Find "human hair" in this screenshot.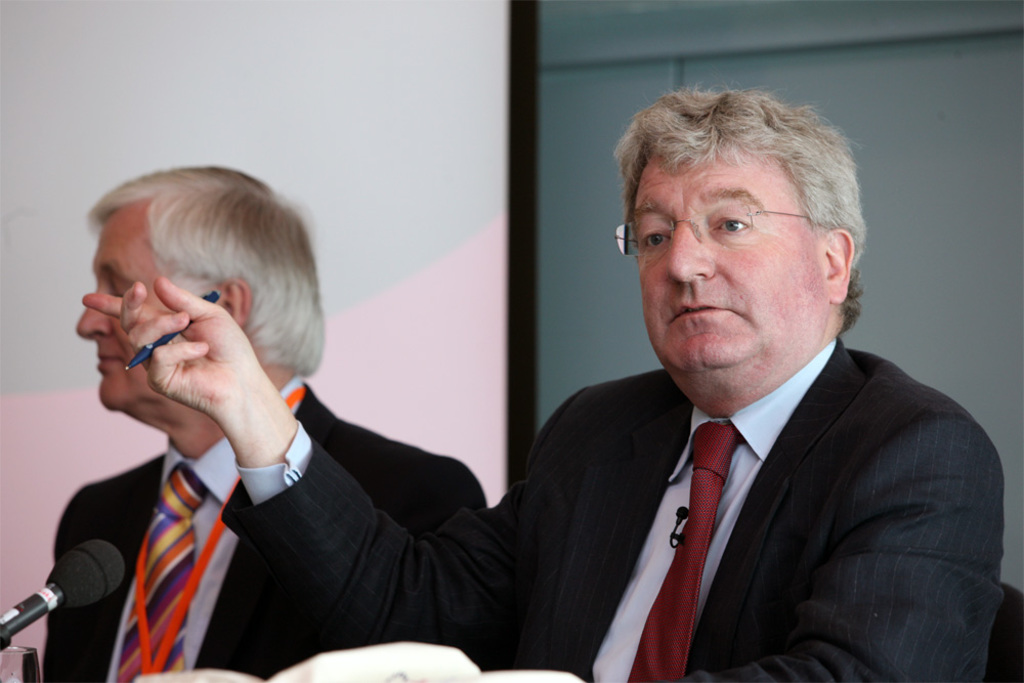
The bounding box for "human hair" is [632, 82, 852, 305].
